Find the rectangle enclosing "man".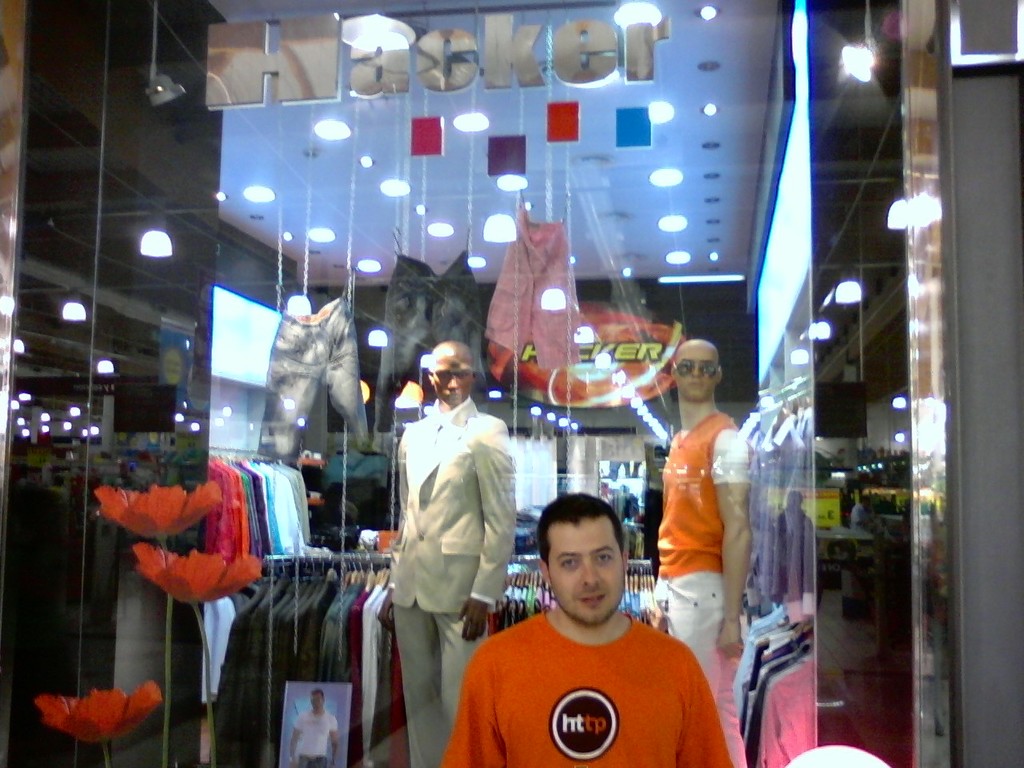
(left=444, top=502, right=738, bottom=767).
